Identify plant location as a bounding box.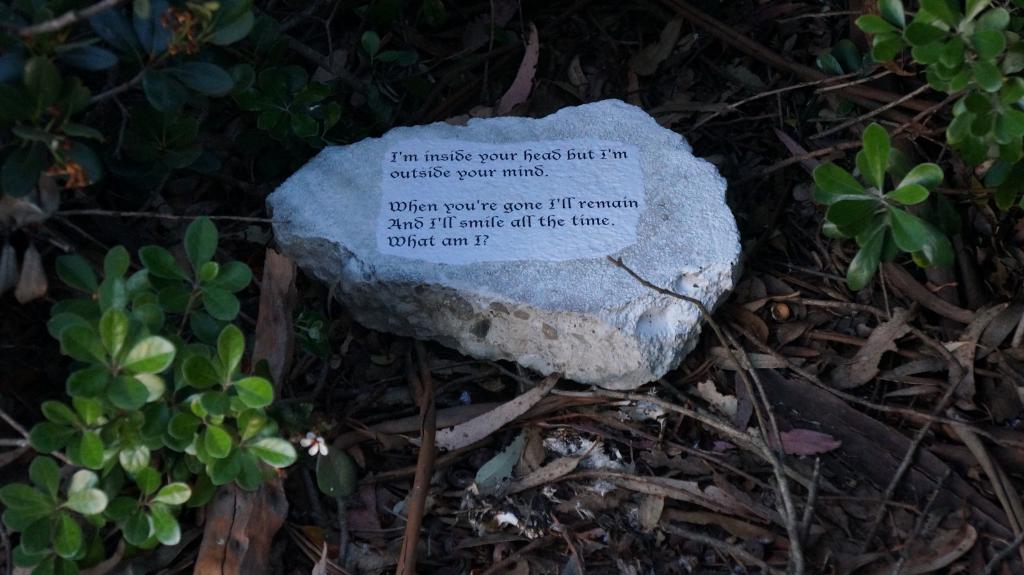
Rect(856, 0, 1023, 211).
